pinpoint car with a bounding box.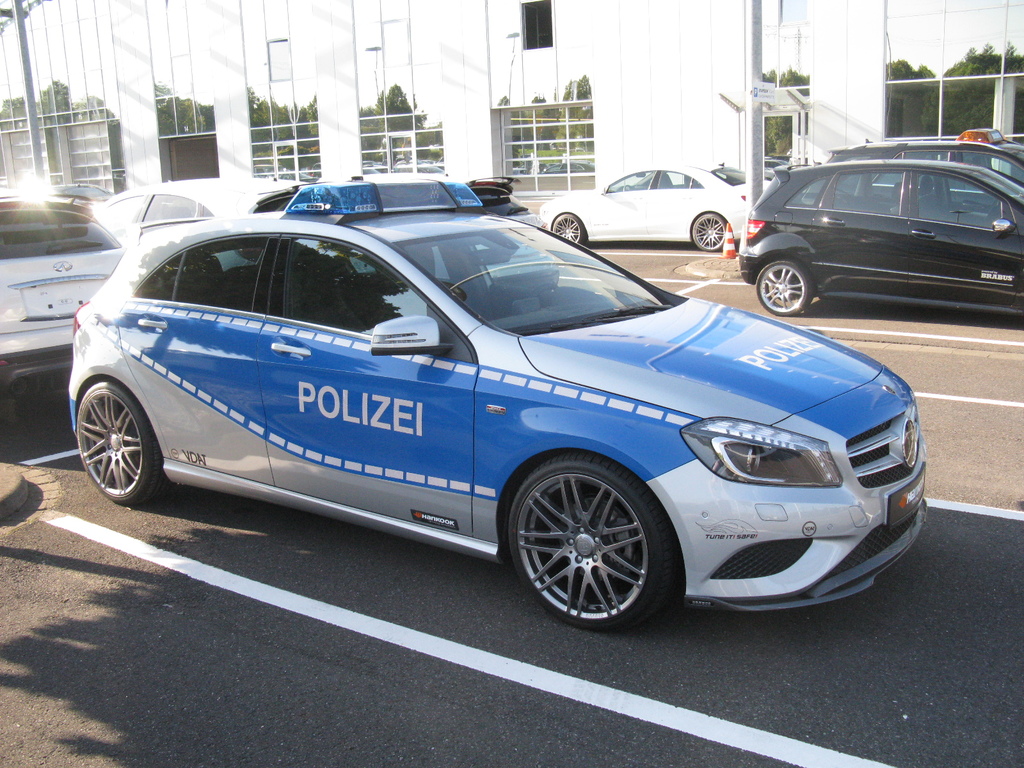
102,175,312,252.
